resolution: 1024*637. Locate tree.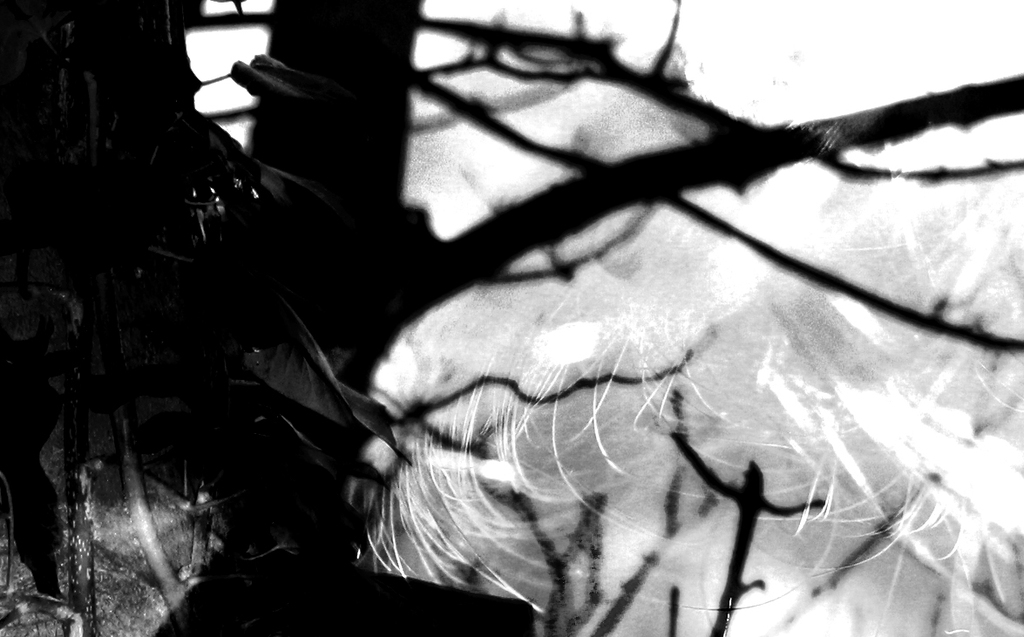
x1=0, y1=0, x2=1023, y2=636.
